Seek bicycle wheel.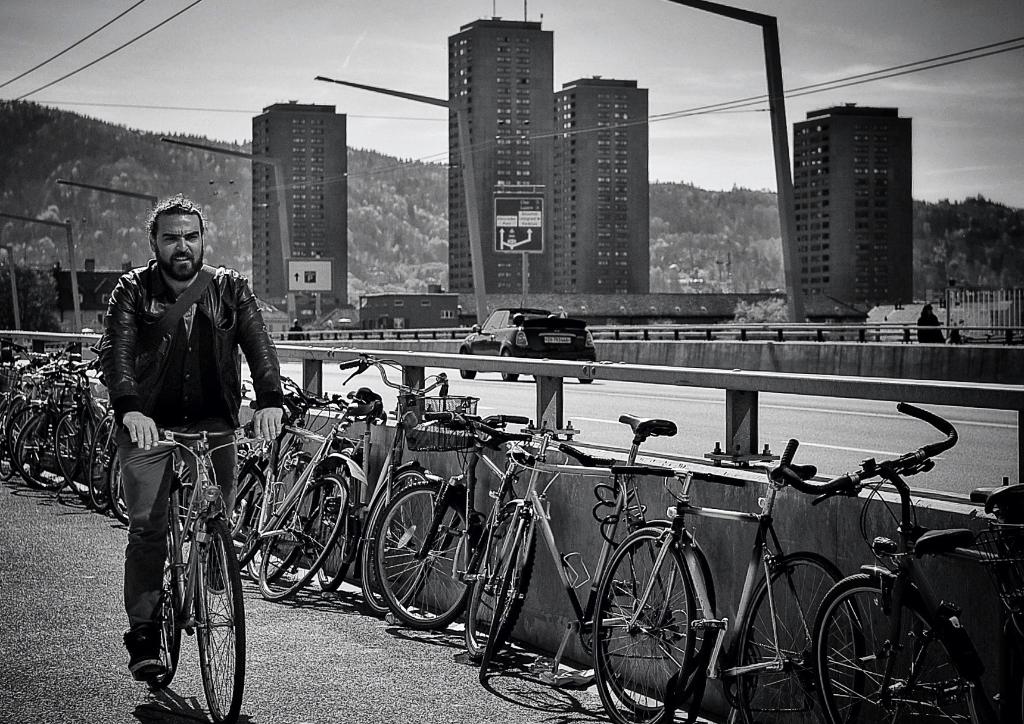
{"x1": 367, "y1": 497, "x2": 466, "y2": 641}.
